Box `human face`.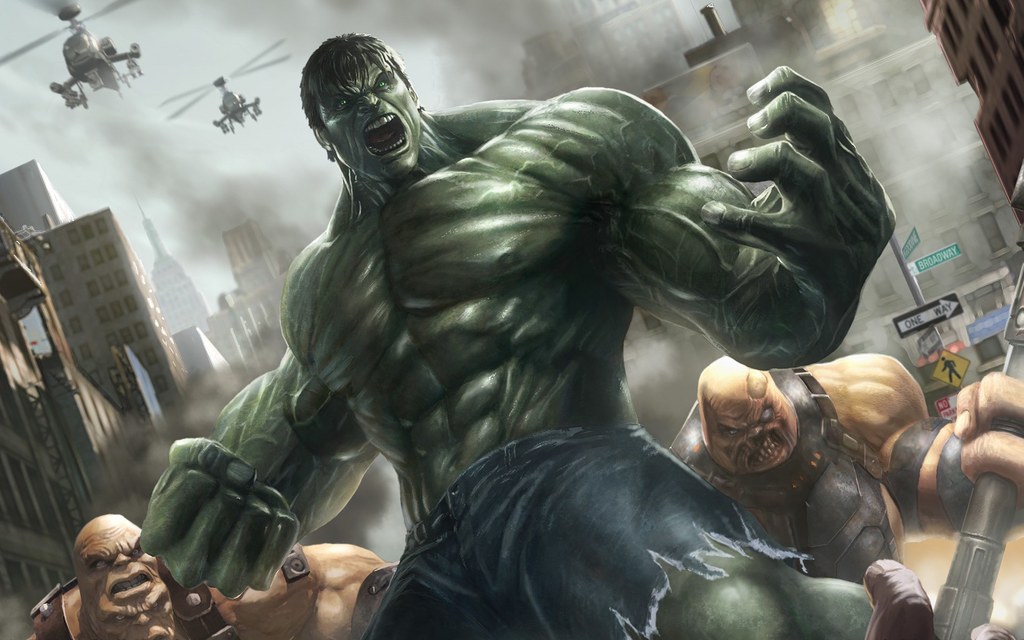
pyautogui.locateOnScreen(319, 53, 420, 183).
